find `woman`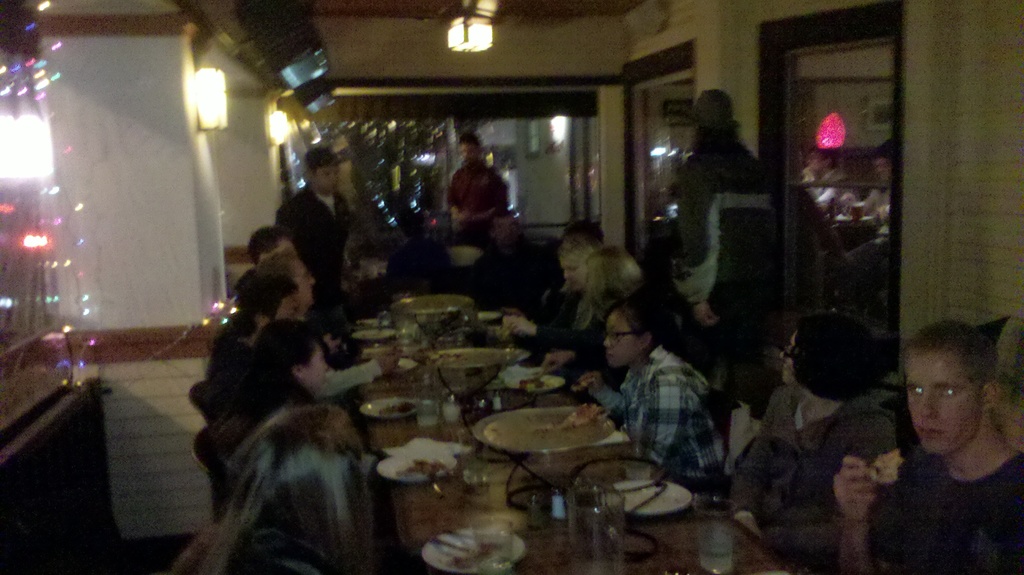
{"x1": 733, "y1": 321, "x2": 905, "y2": 563}
